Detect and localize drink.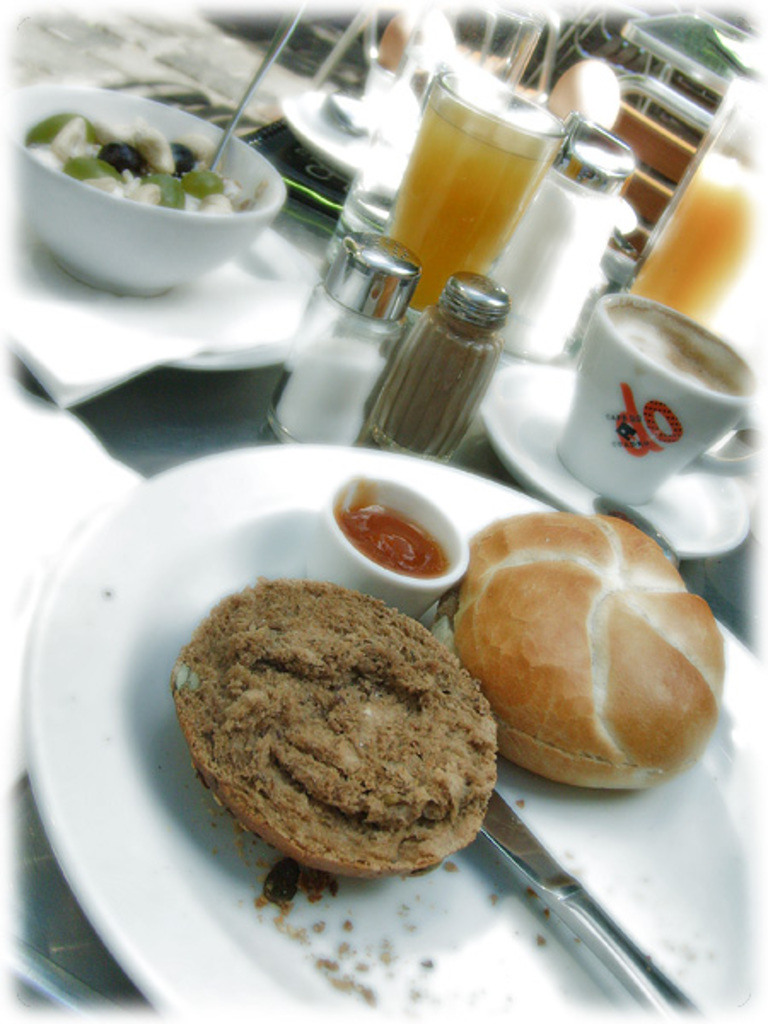
Localized at x1=375 y1=46 x2=596 y2=266.
